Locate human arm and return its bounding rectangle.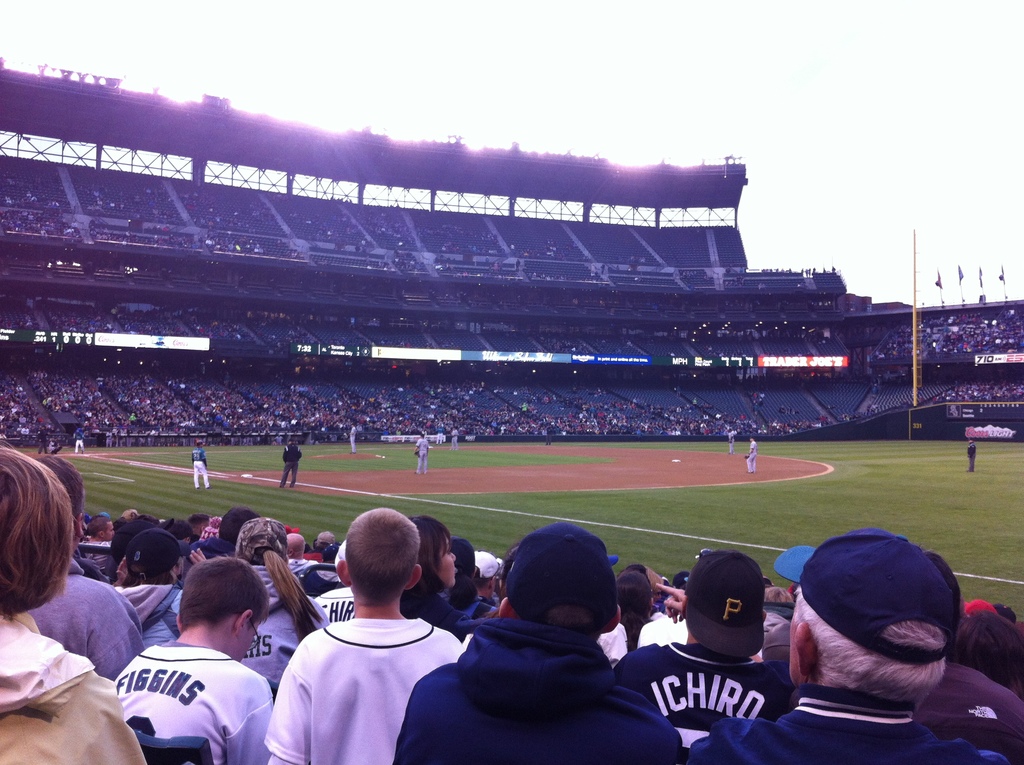
crop(296, 597, 332, 647).
